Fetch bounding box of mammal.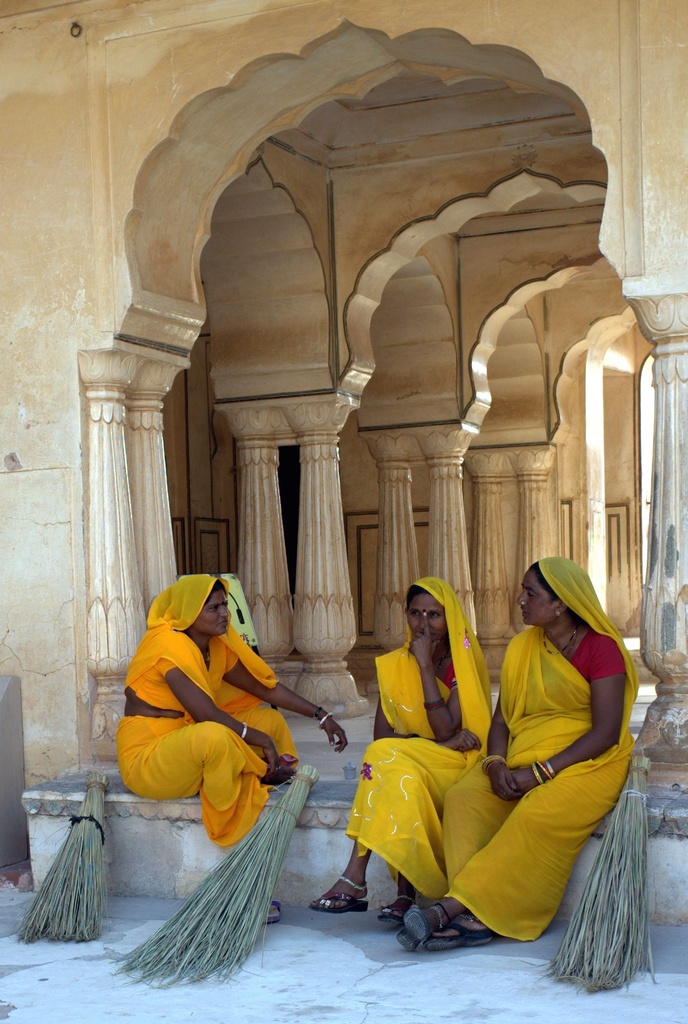
Bbox: box=[309, 573, 511, 932].
